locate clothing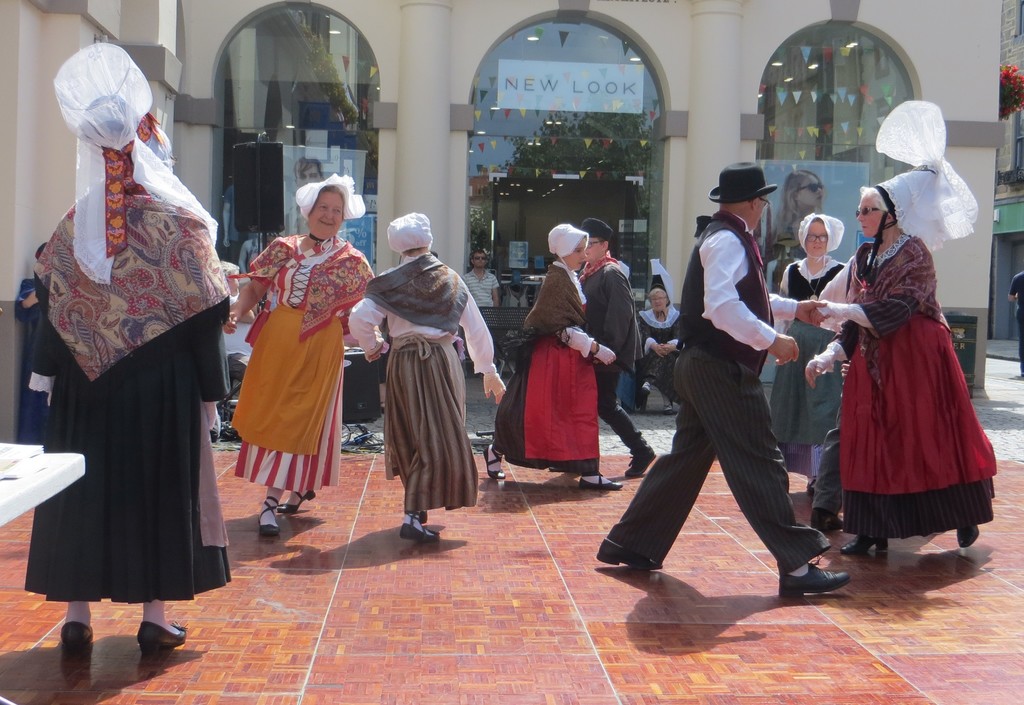
box(241, 234, 374, 506)
